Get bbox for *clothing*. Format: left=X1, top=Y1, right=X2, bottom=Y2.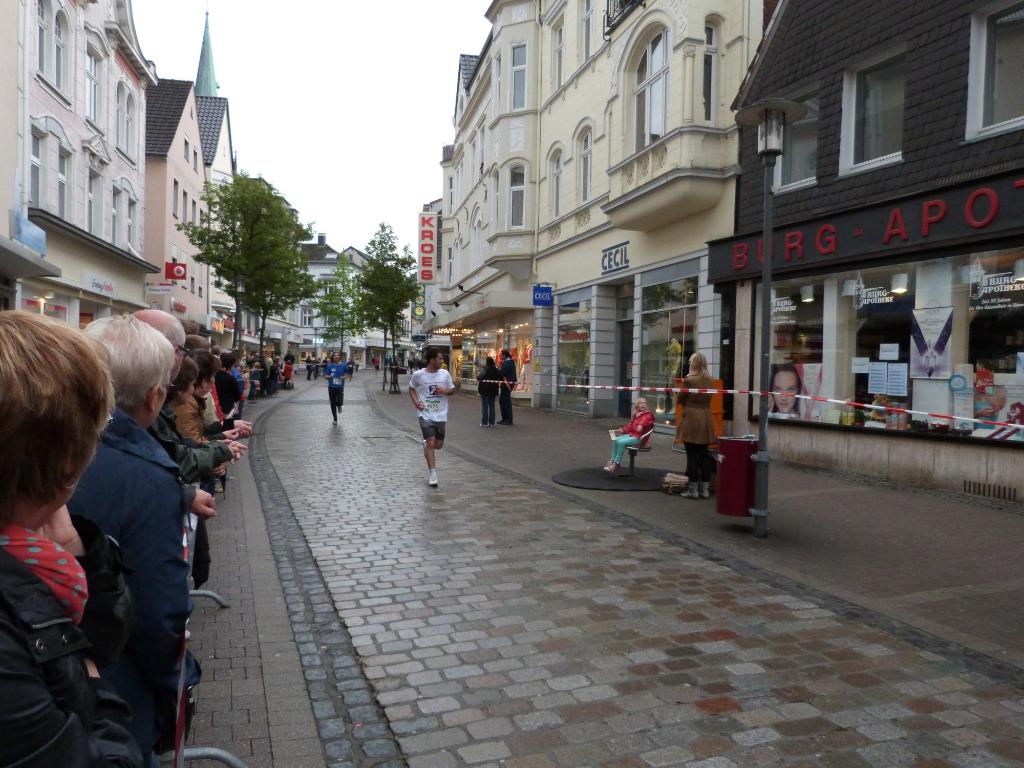
left=170, top=394, right=228, bottom=447.
